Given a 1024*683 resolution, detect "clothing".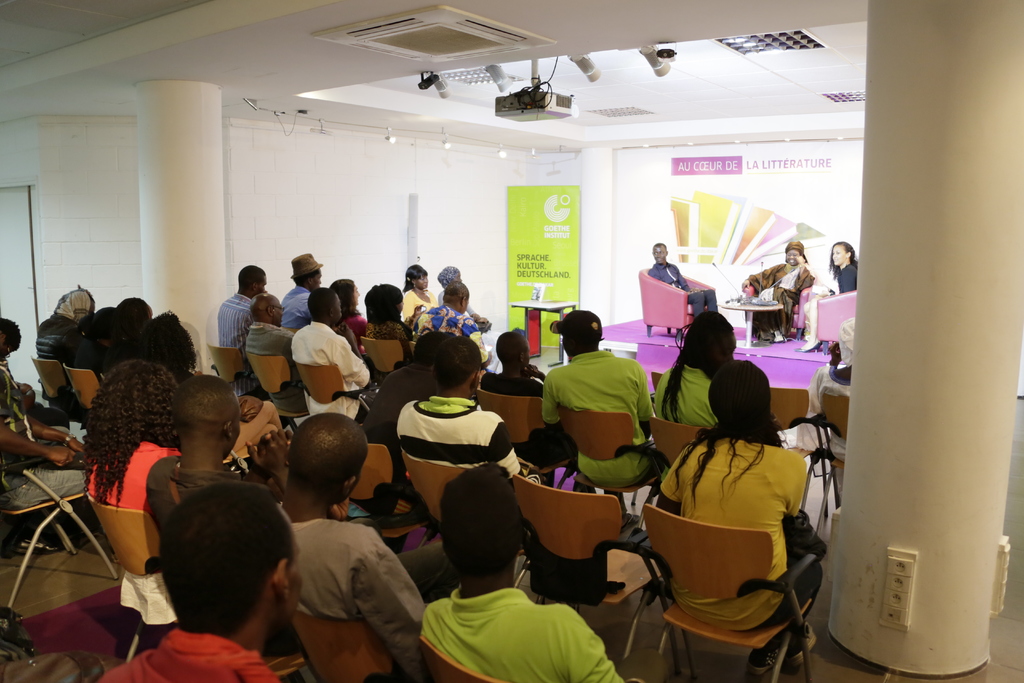
[left=650, top=261, right=719, bottom=311].
